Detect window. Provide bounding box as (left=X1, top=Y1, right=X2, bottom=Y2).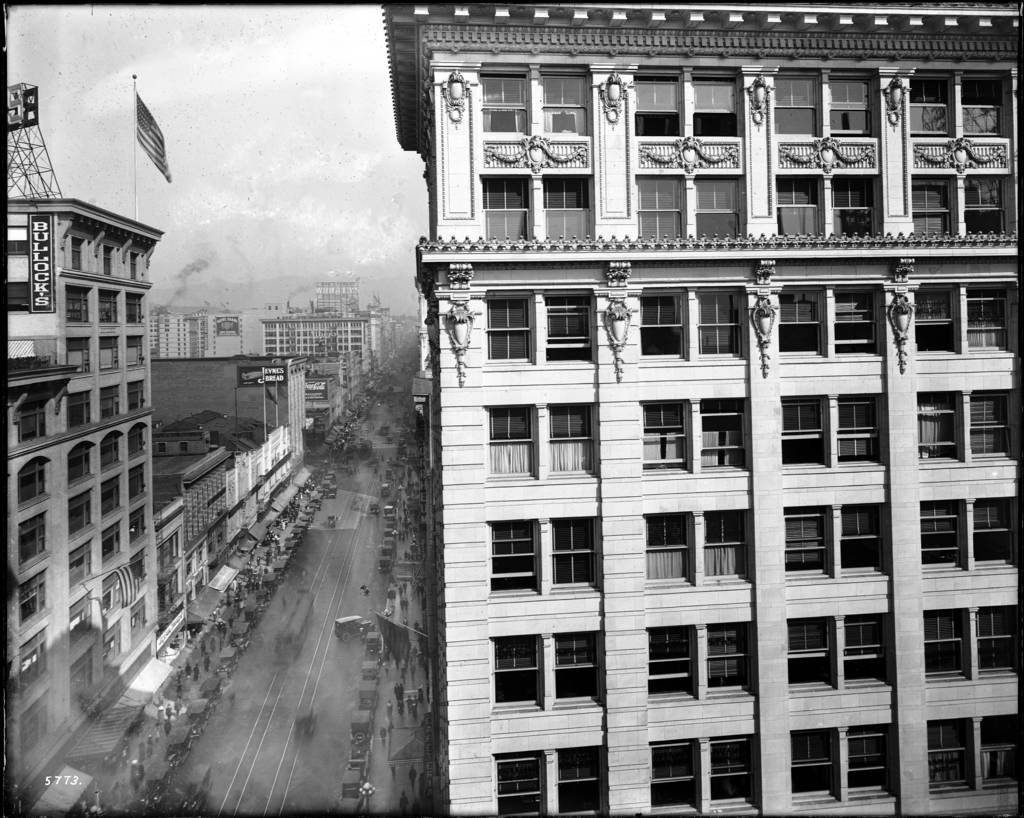
(left=129, top=547, right=146, bottom=590).
